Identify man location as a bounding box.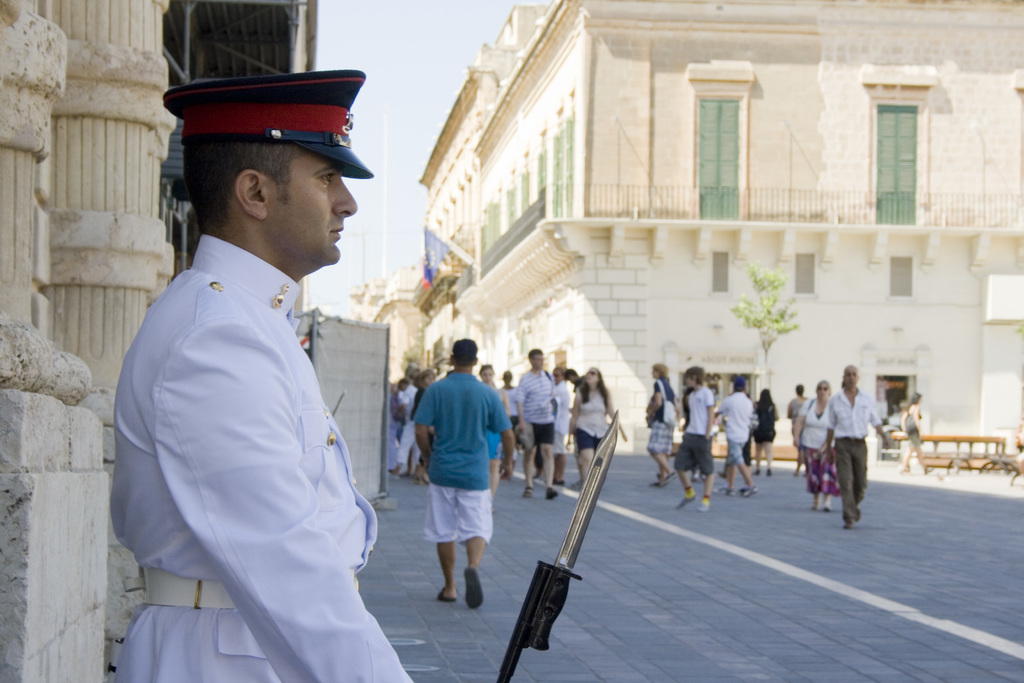
111 67 417 682.
